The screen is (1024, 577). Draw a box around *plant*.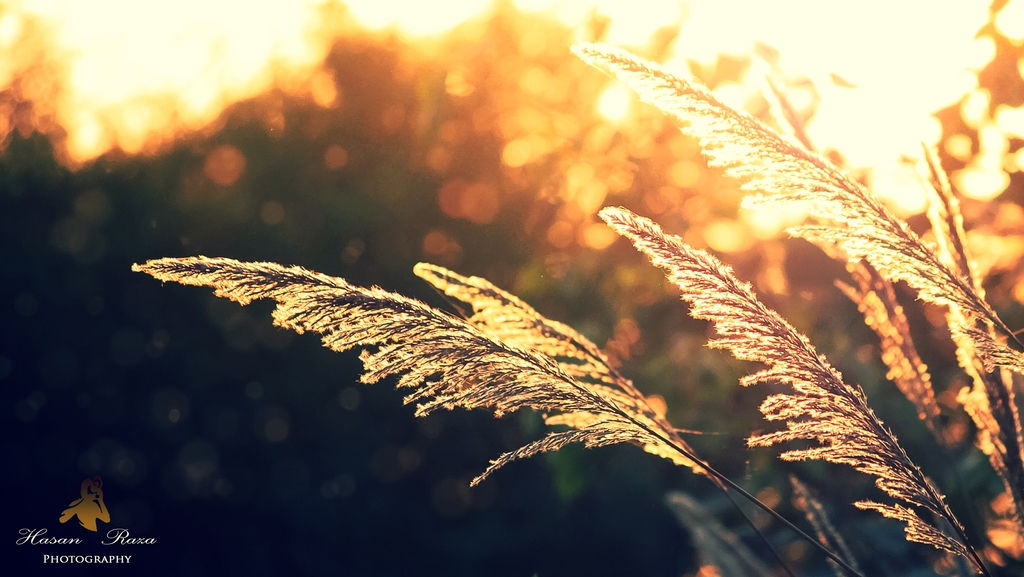
115 33 1023 576.
